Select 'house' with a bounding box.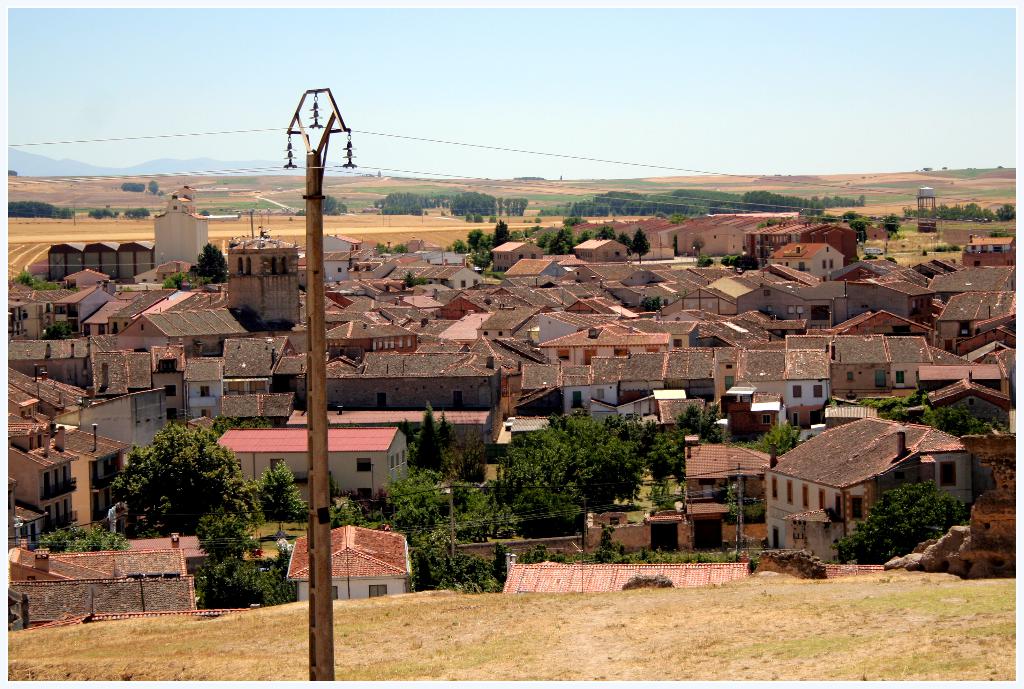
867/220/896/244.
